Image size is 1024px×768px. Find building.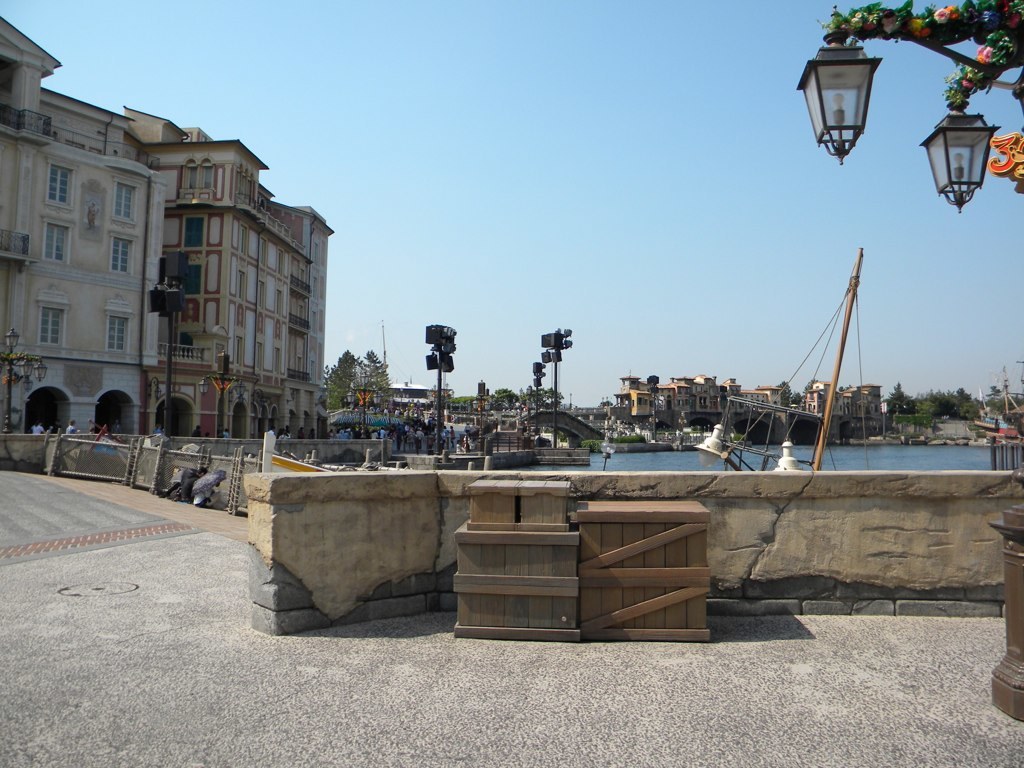
bbox=[130, 111, 293, 435].
